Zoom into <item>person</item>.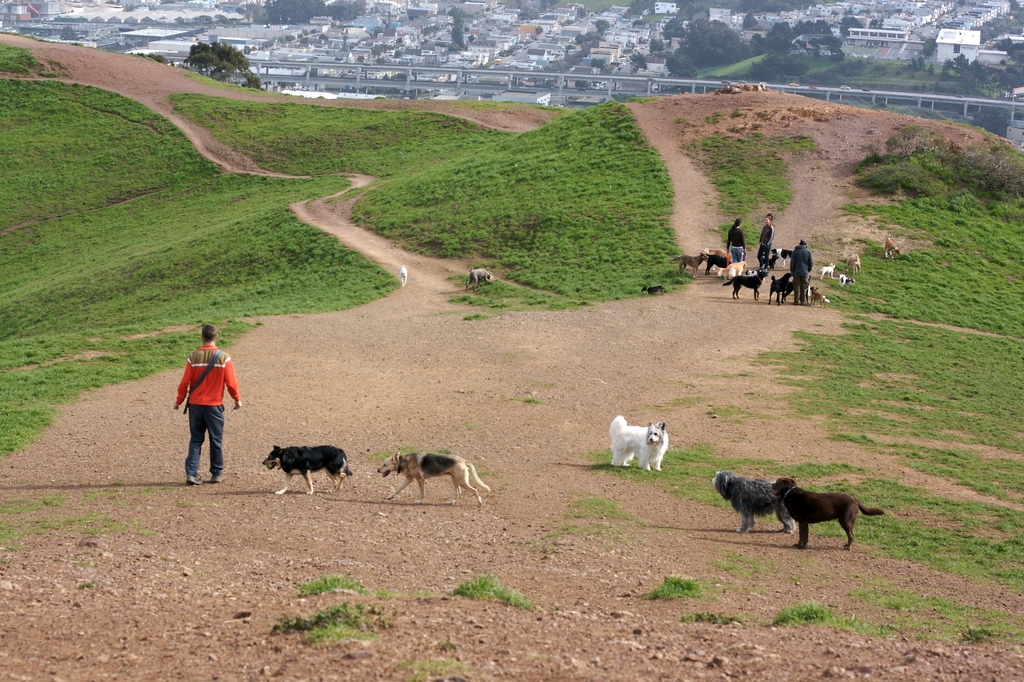
Zoom target: rect(790, 238, 817, 308).
